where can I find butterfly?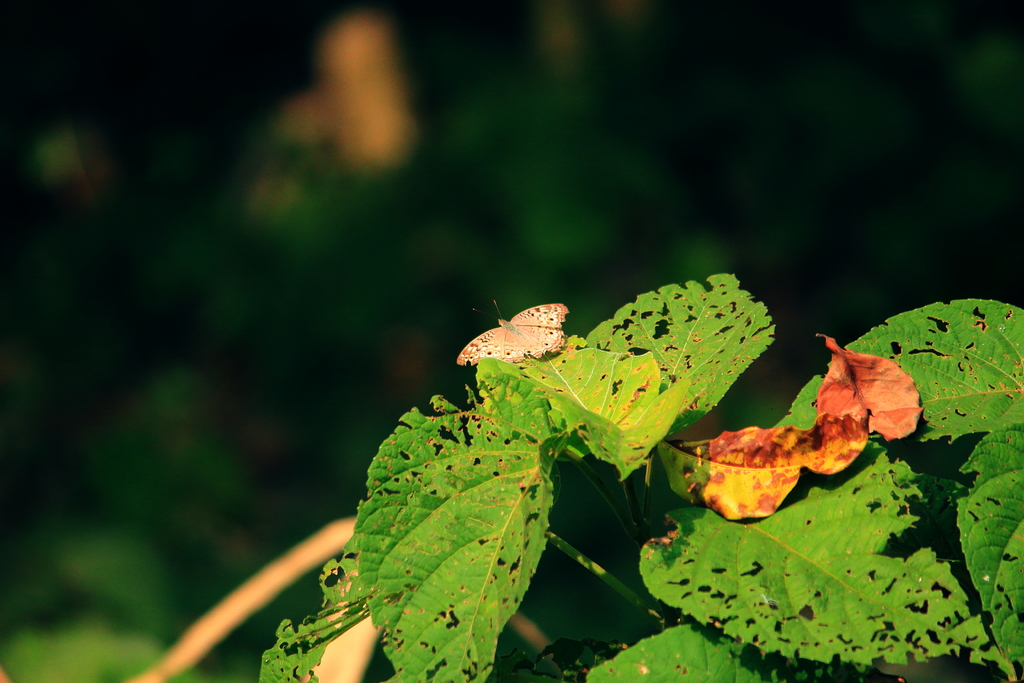
You can find it at (x1=465, y1=300, x2=582, y2=379).
